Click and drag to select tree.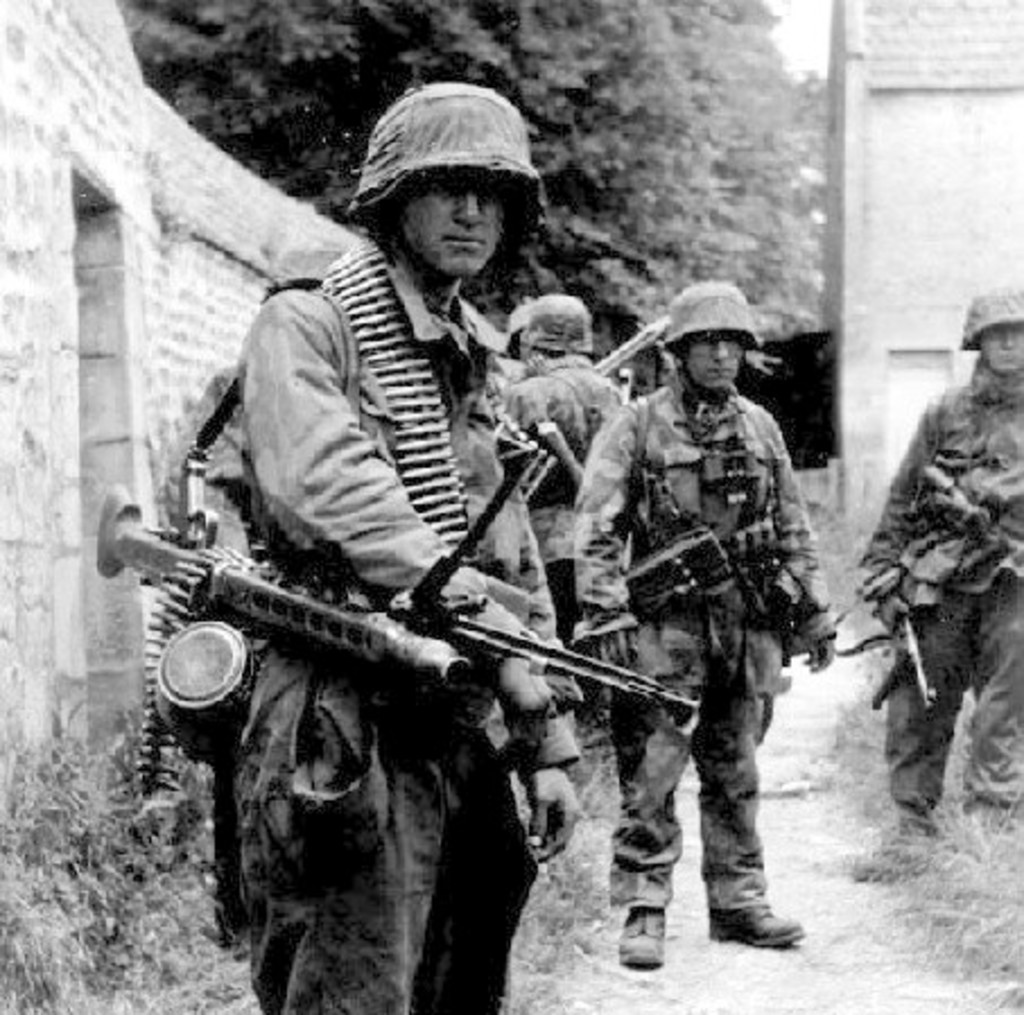
Selection: detection(109, 0, 839, 380).
